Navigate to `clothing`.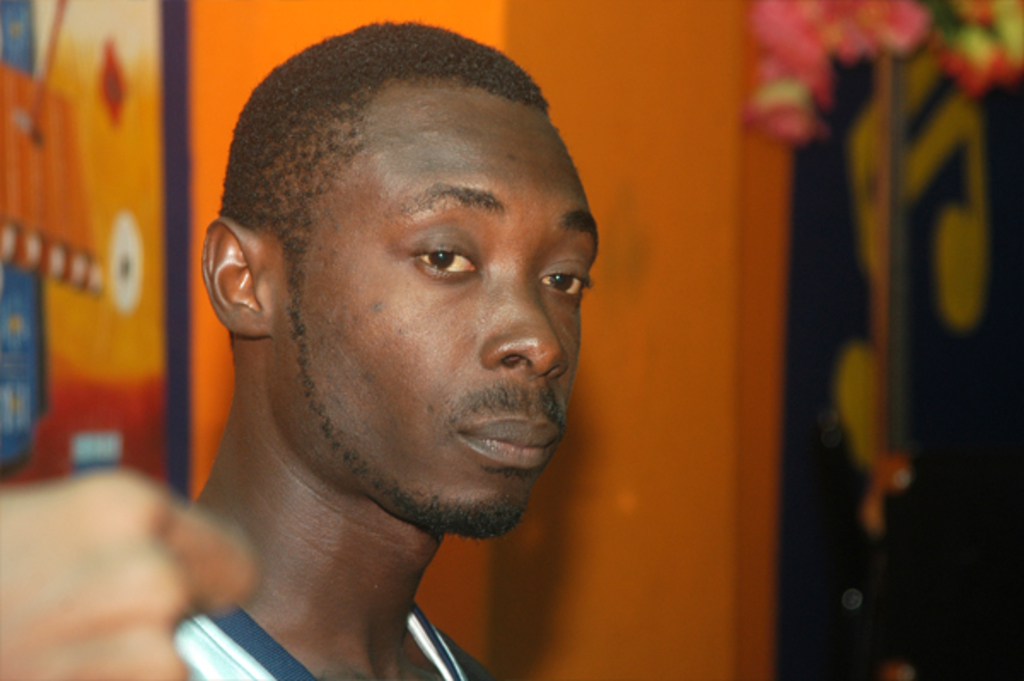
Navigation target: select_region(189, 594, 492, 679).
